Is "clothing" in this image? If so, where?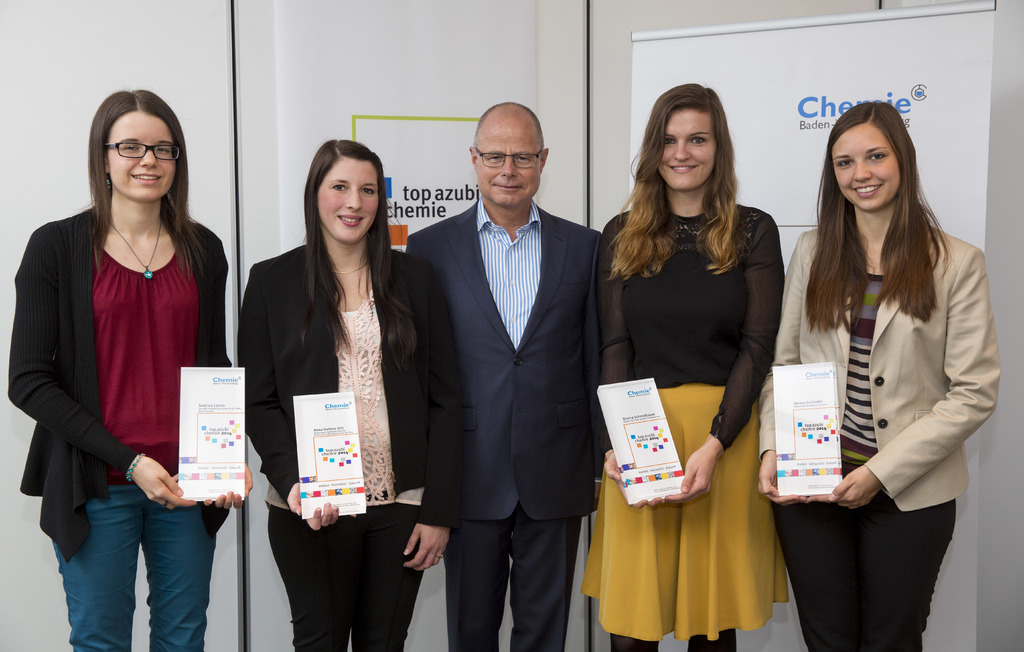
Yes, at (left=416, top=206, right=598, bottom=651).
